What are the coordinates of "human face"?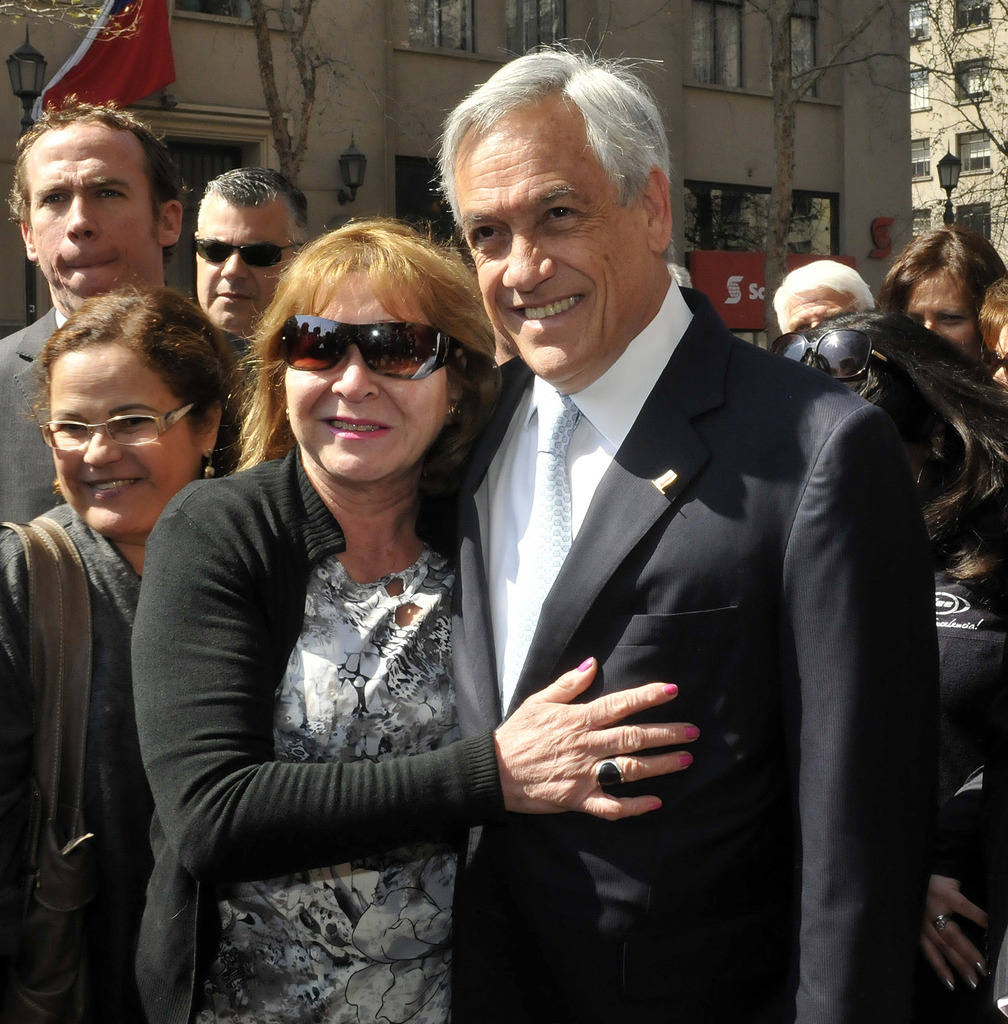
(977, 314, 1007, 382).
